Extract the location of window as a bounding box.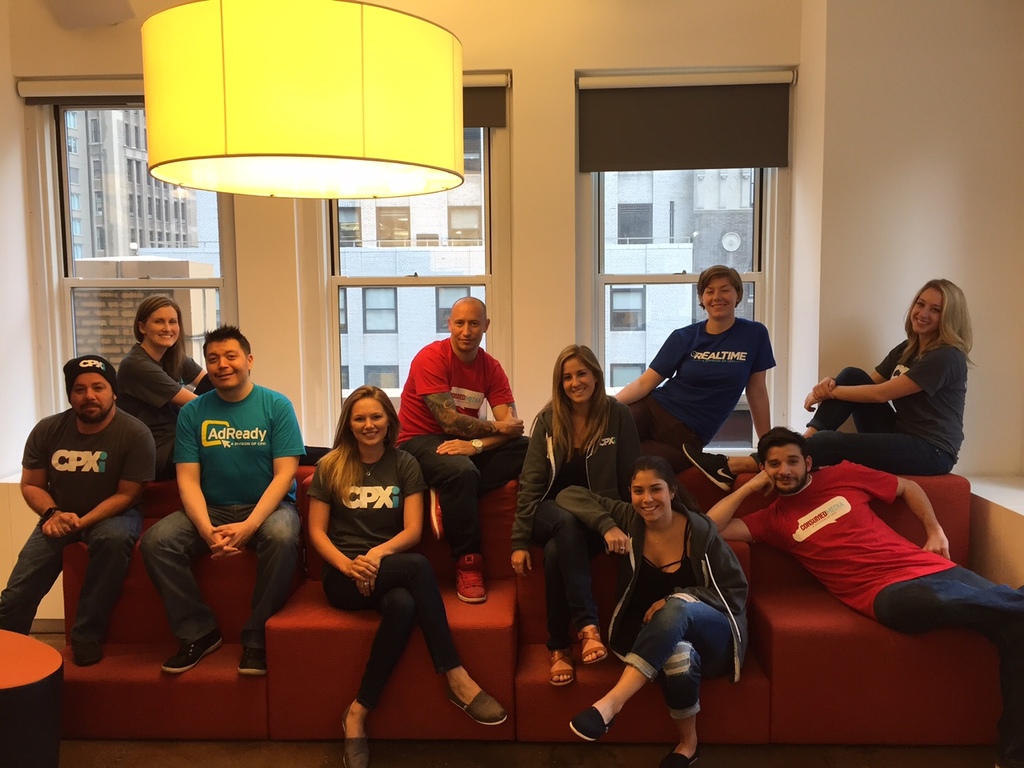
70 215 82 239.
